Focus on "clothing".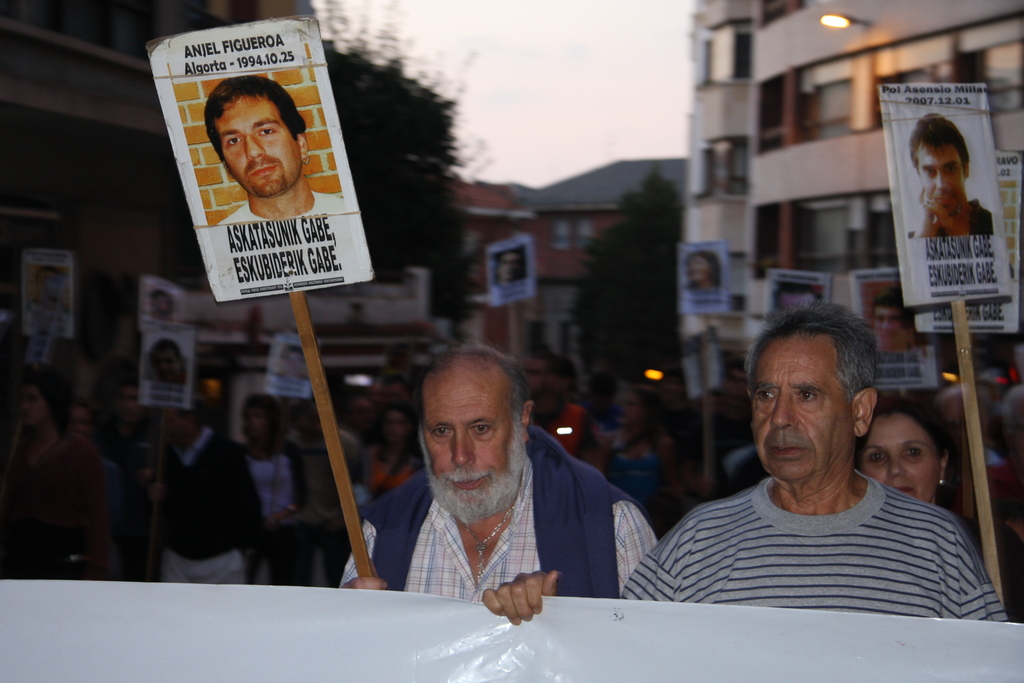
Focused at {"x1": 296, "y1": 434, "x2": 358, "y2": 585}.
